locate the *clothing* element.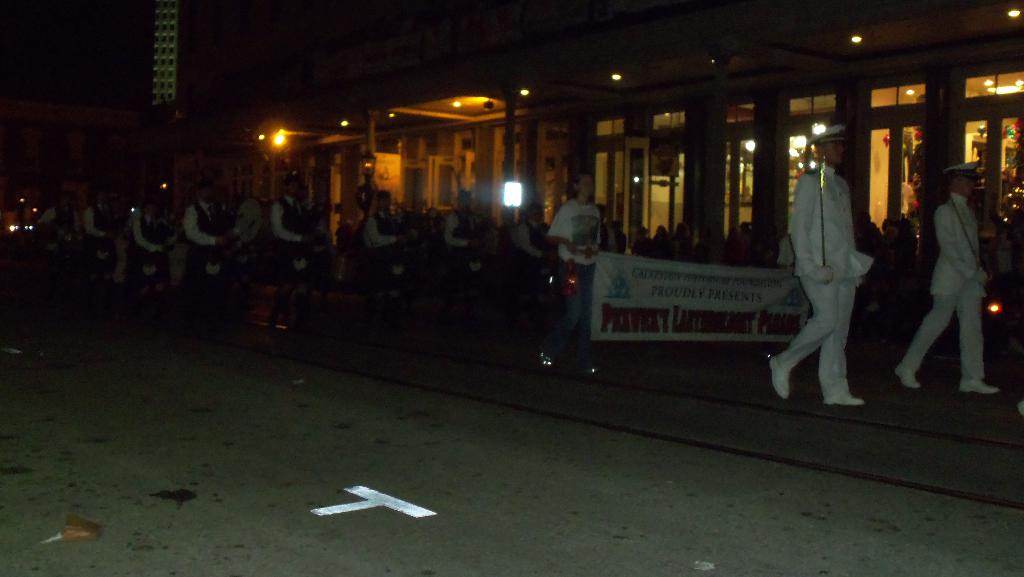
Element bbox: (left=665, top=229, right=696, bottom=258).
